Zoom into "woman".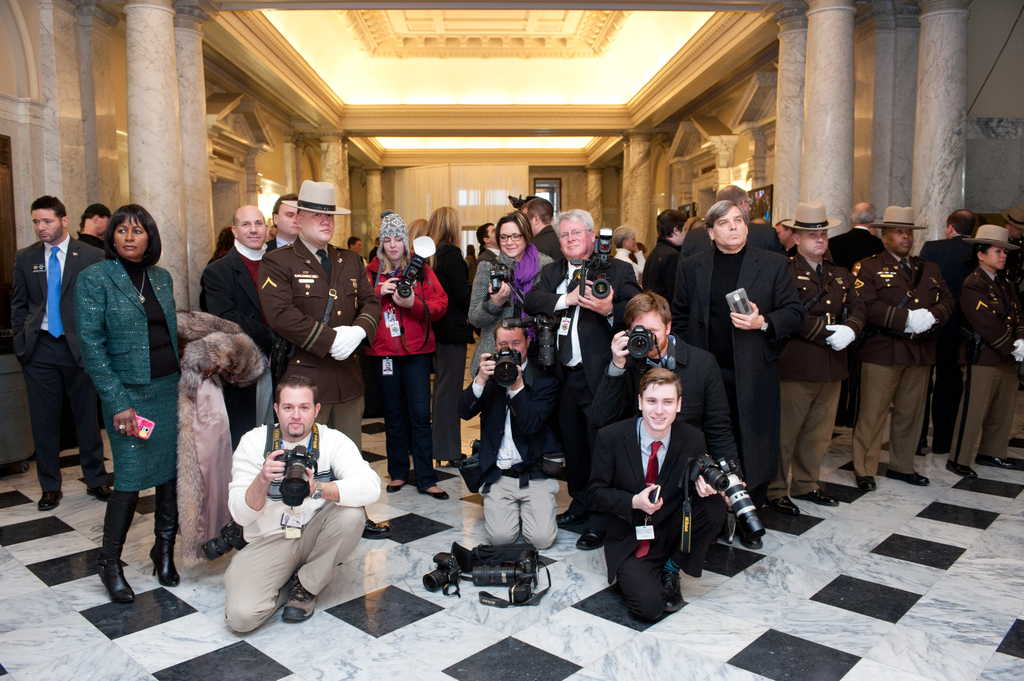
Zoom target: bbox=(745, 200, 779, 257).
